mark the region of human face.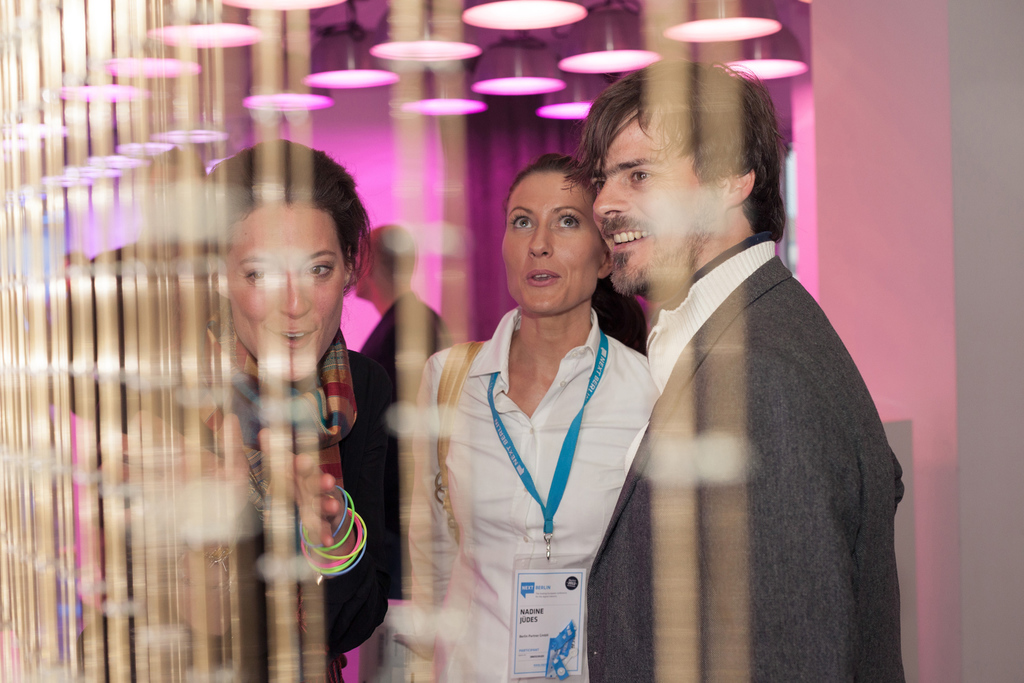
Region: x1=216, y1=202, x2=350, y2=384.
